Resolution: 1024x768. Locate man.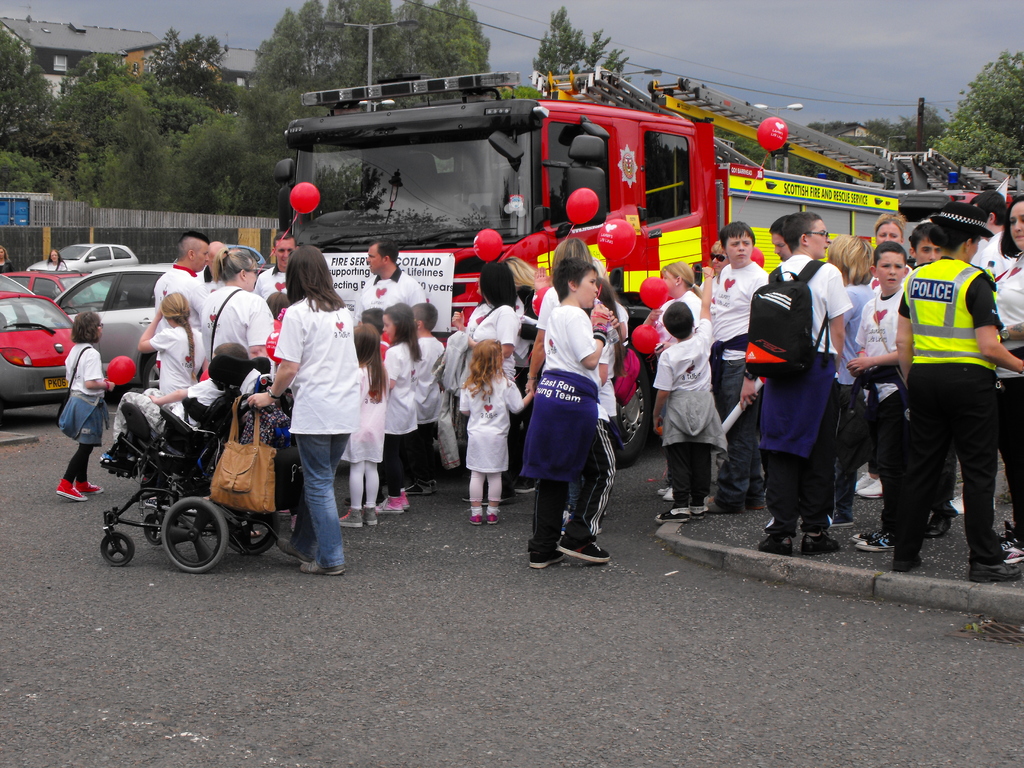
[353,239,426,319].
